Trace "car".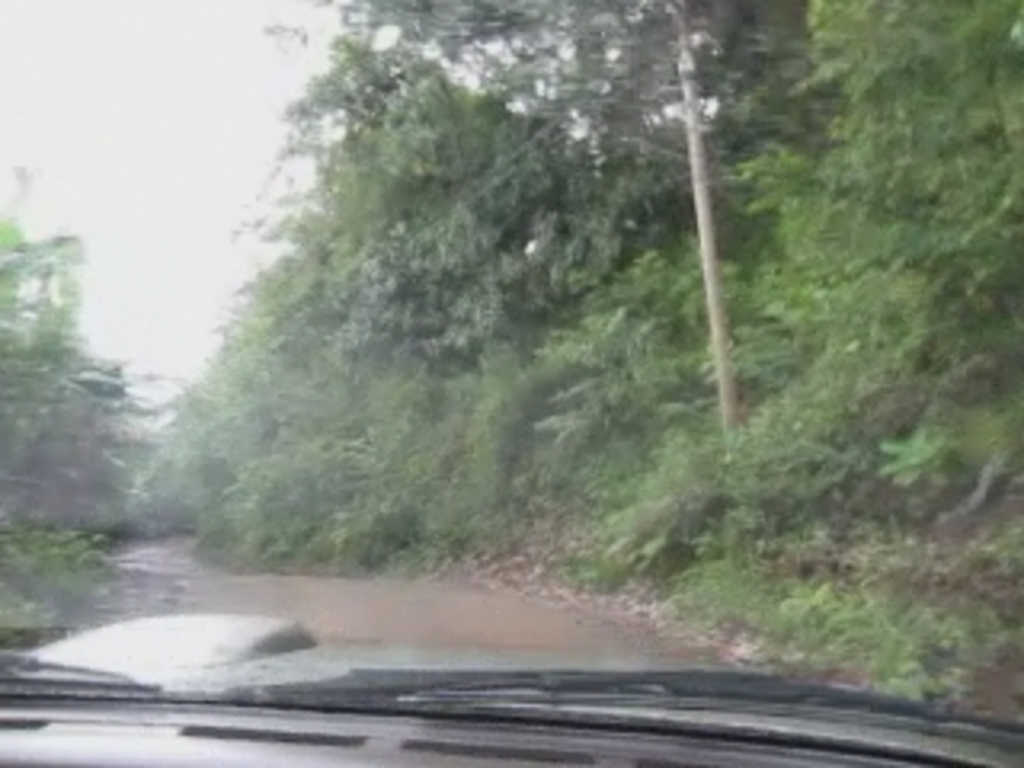
Traced to bbox=[0, 592, 1021, 765].
